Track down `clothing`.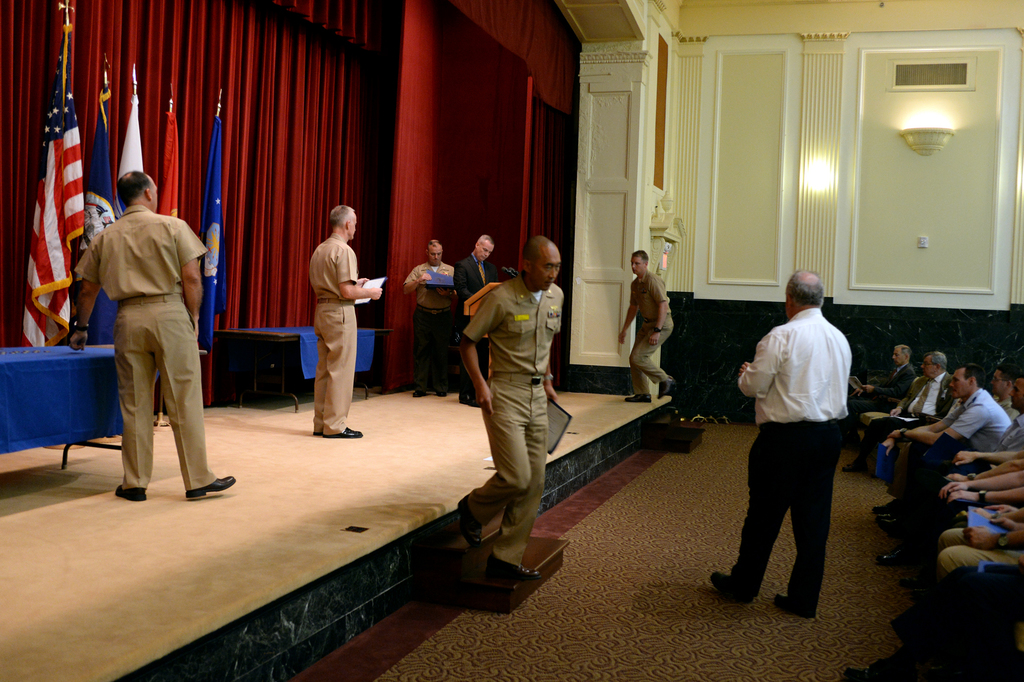
Tracked to [867,370,919,413].
